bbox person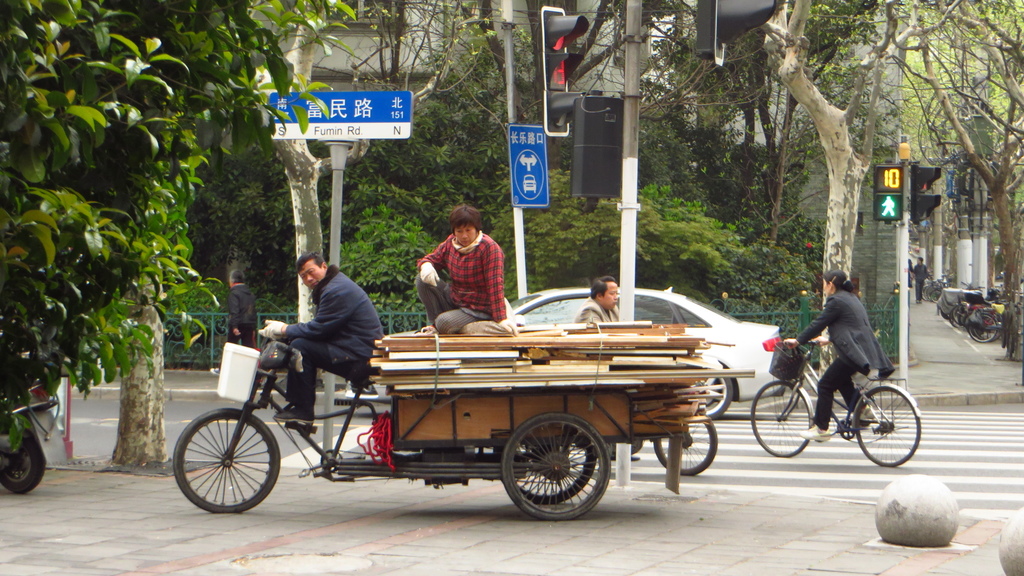
(412, 206, 522, 344)
